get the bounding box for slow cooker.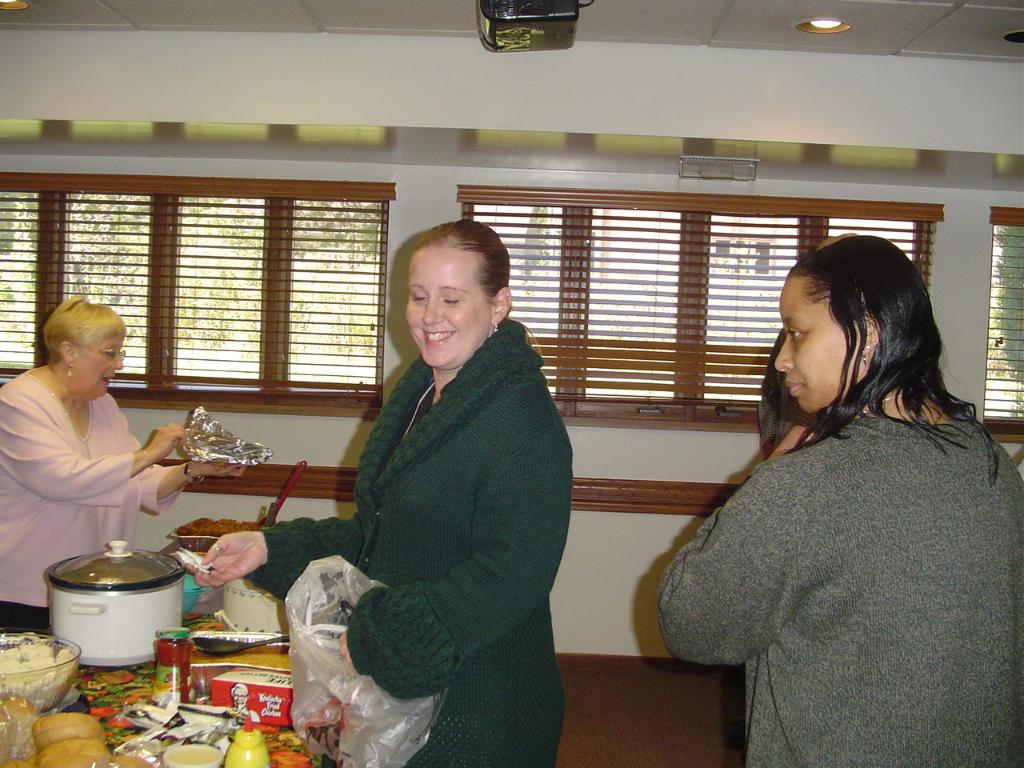
pyautogui.locateOnScreen(47, 538, 185, 667).
